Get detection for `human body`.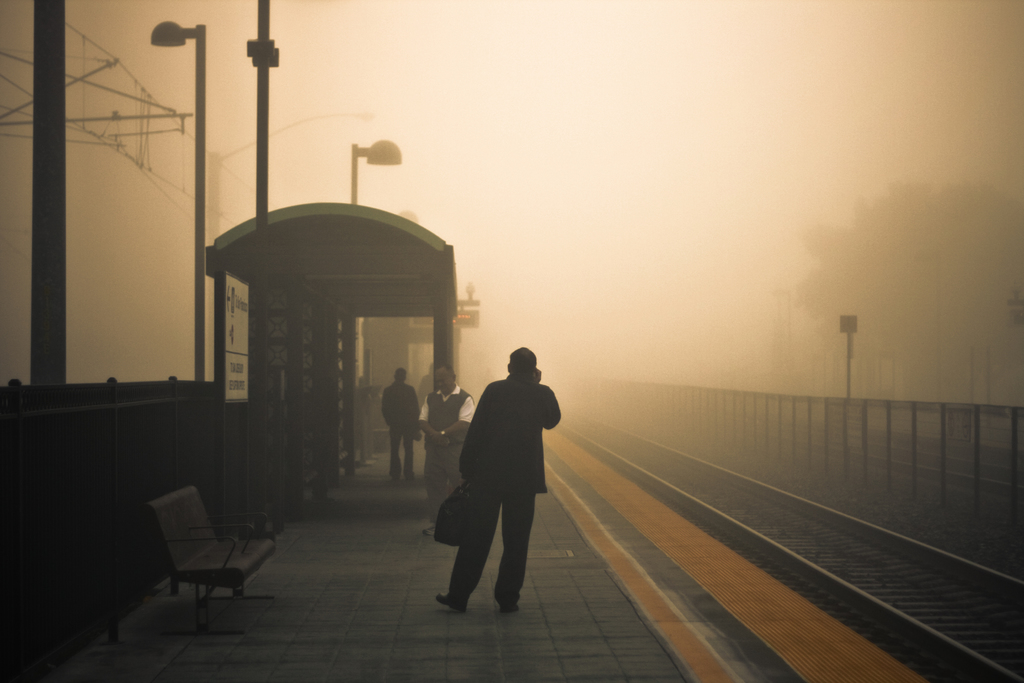
Detection: 444 326 557 614.
